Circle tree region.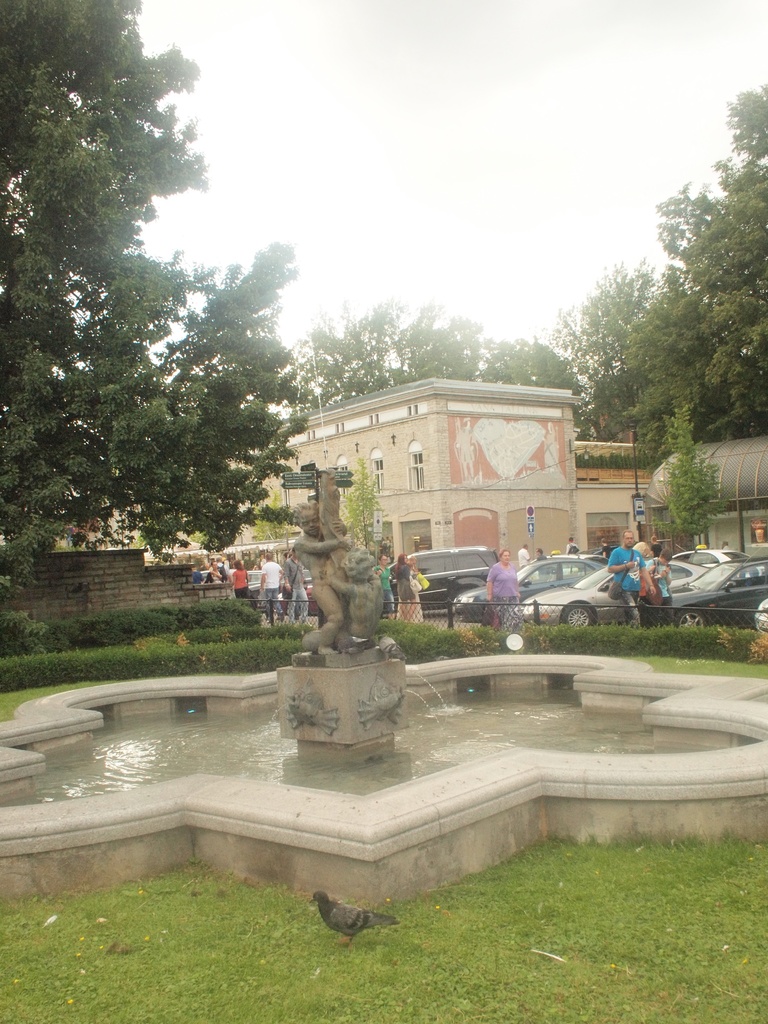
Region: Rect(548, 259, 681, 440).
